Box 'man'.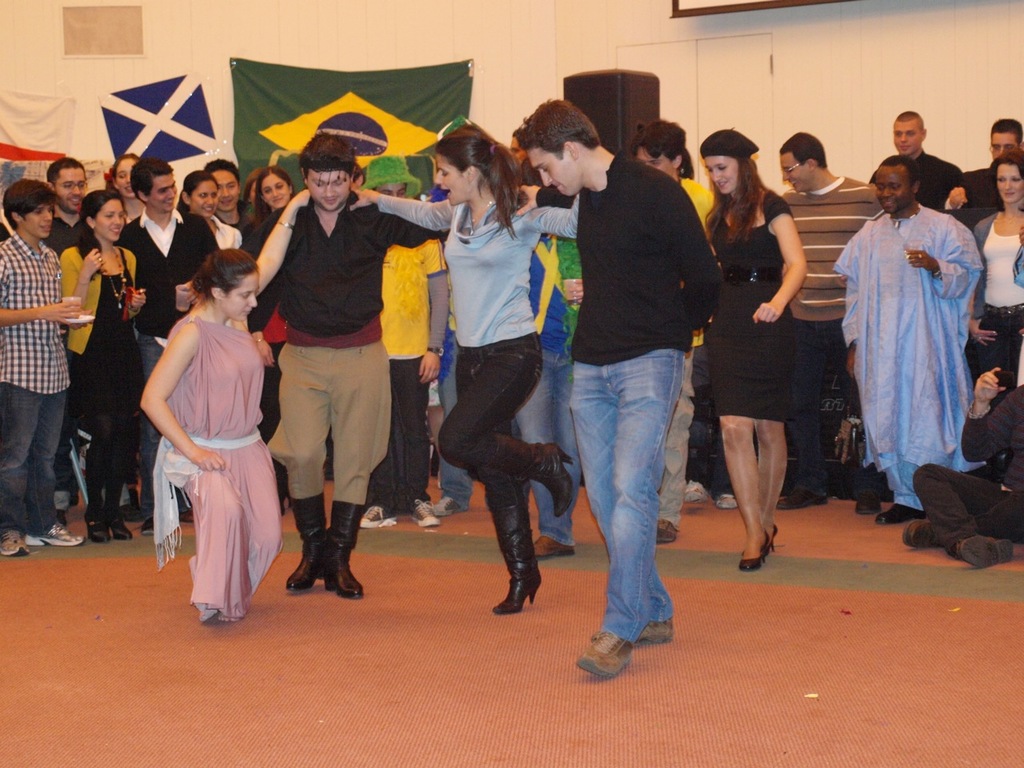
<region>939, 118, 1023, 212</region>.
